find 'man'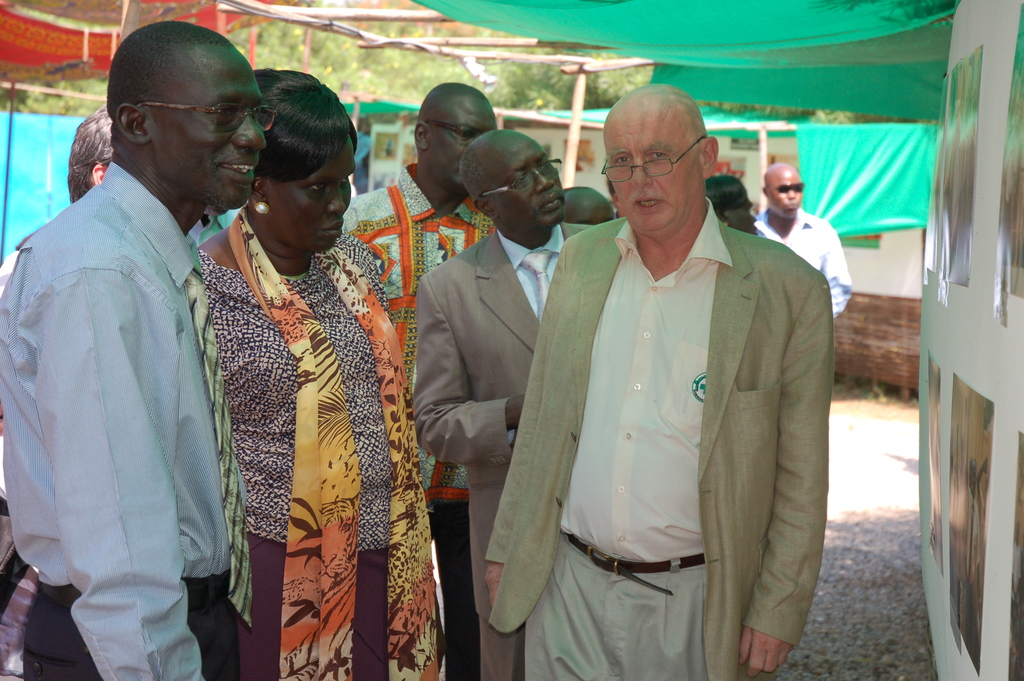
box=[335, 79, 497, 680]
